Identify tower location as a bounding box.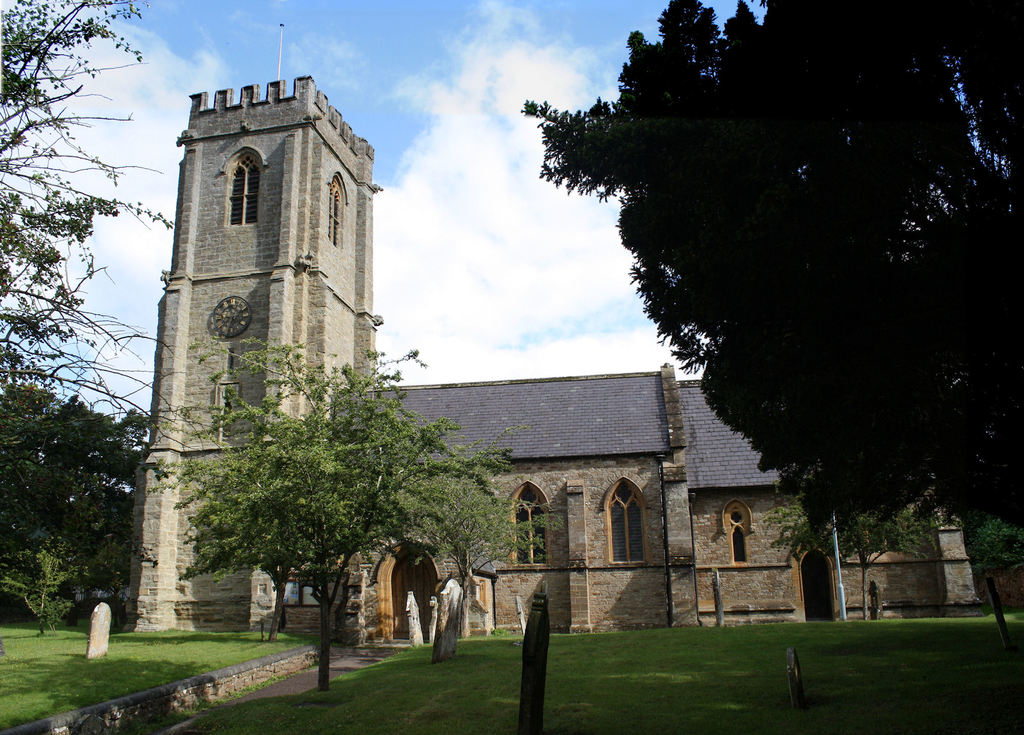
<bbox>124, 25, 387, 640</bbox>.
